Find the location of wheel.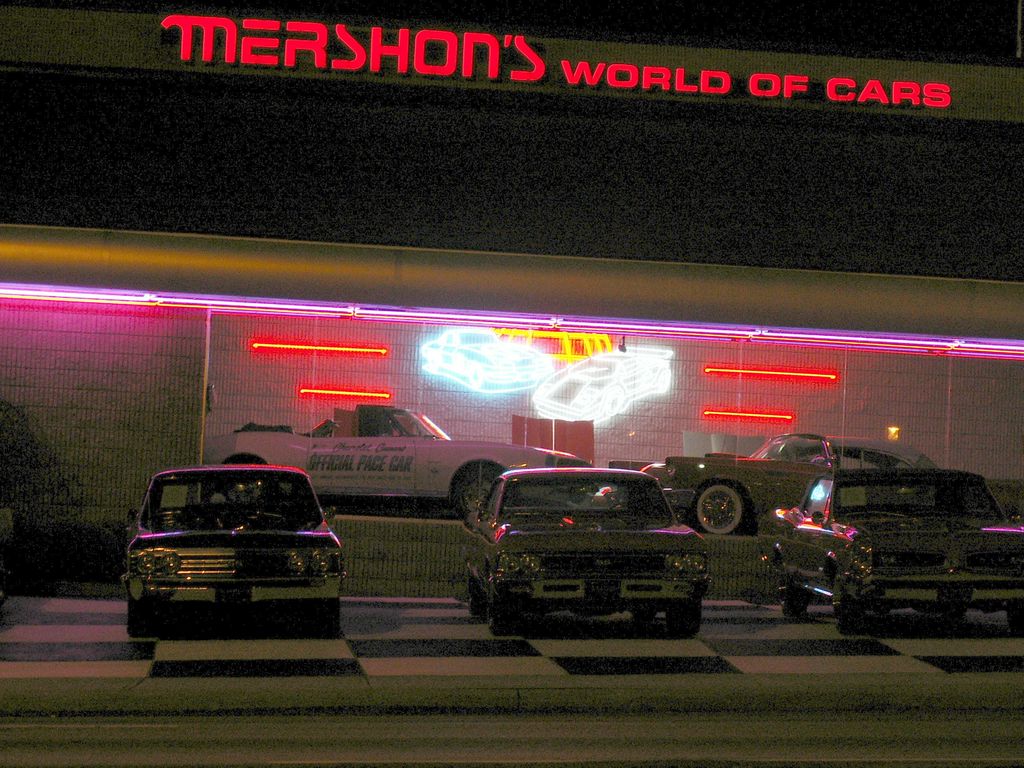
Location: bbox=(692, 491, 771, 556).
